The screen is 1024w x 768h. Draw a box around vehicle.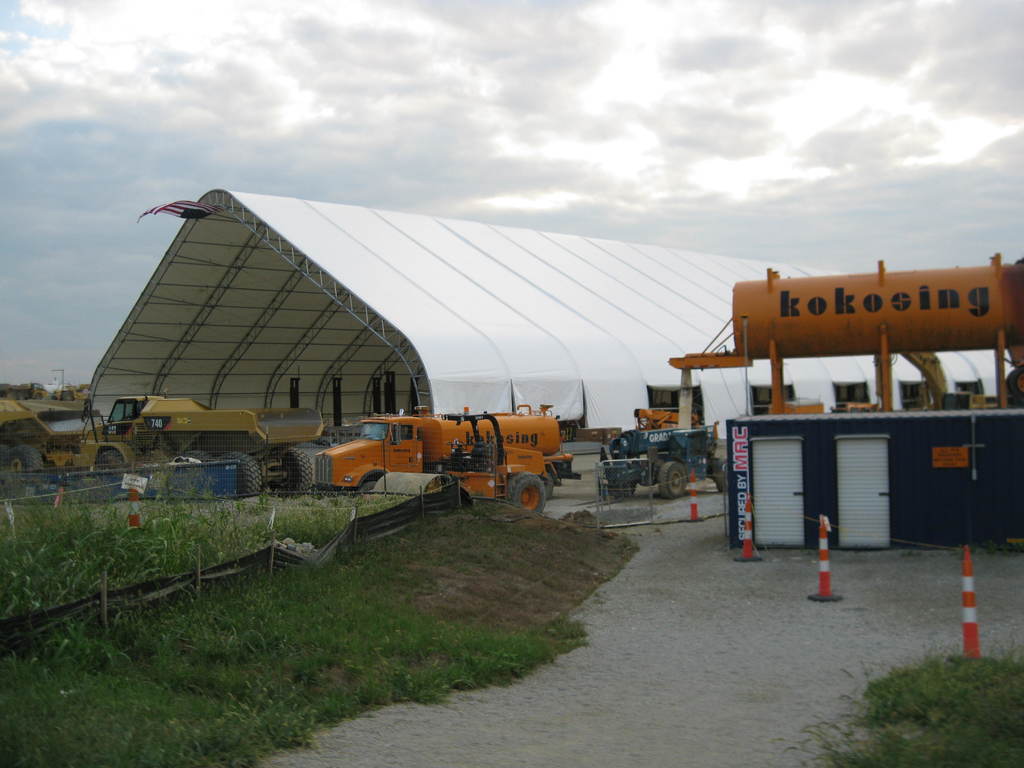
select_region(76, 387, 323, 501).
